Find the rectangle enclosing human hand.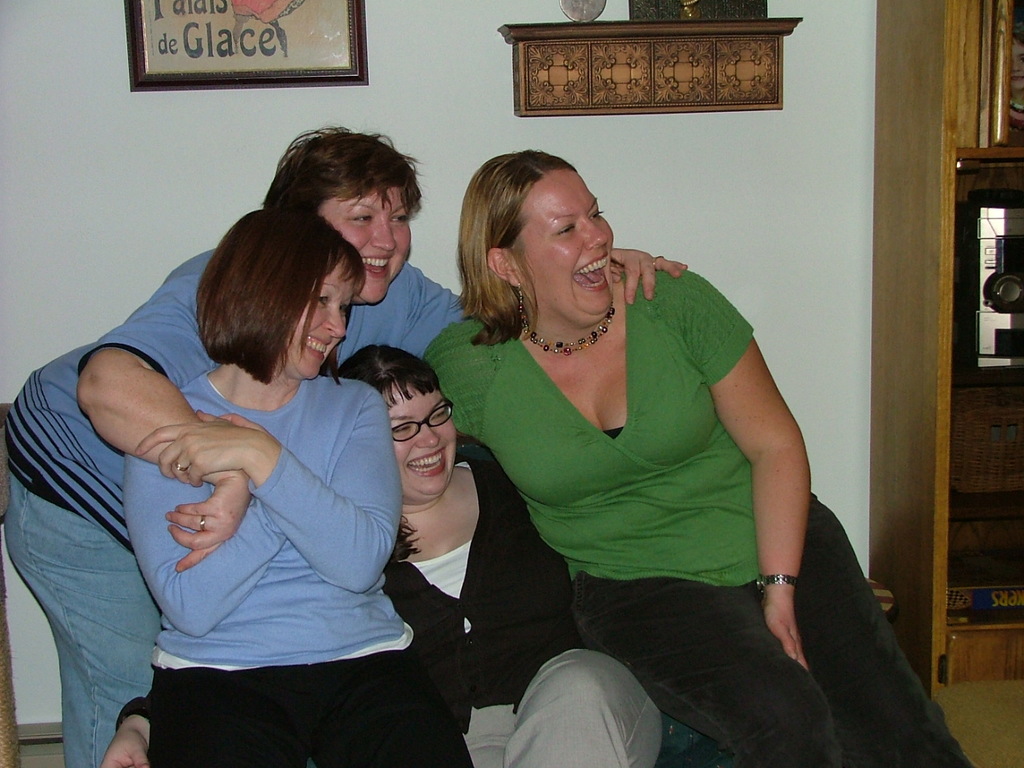
<bbox>606, 246, 689, 306</bbox>.
